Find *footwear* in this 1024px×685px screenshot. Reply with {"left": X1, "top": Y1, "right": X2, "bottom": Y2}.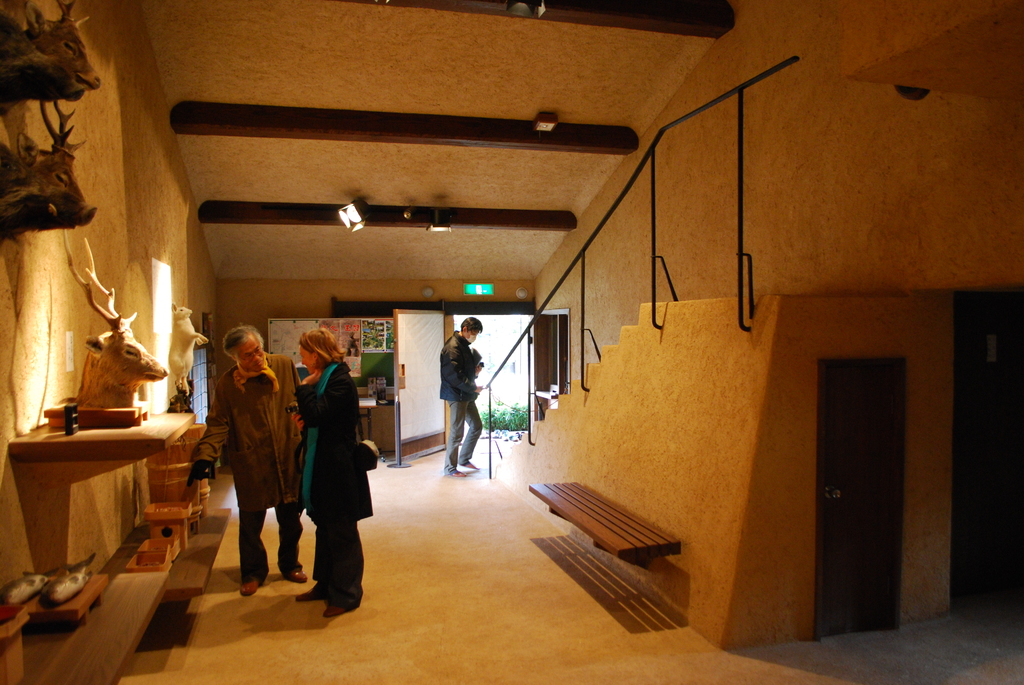
{"left": 293, "top": 587, "right": 325, "bottom": 602}.
